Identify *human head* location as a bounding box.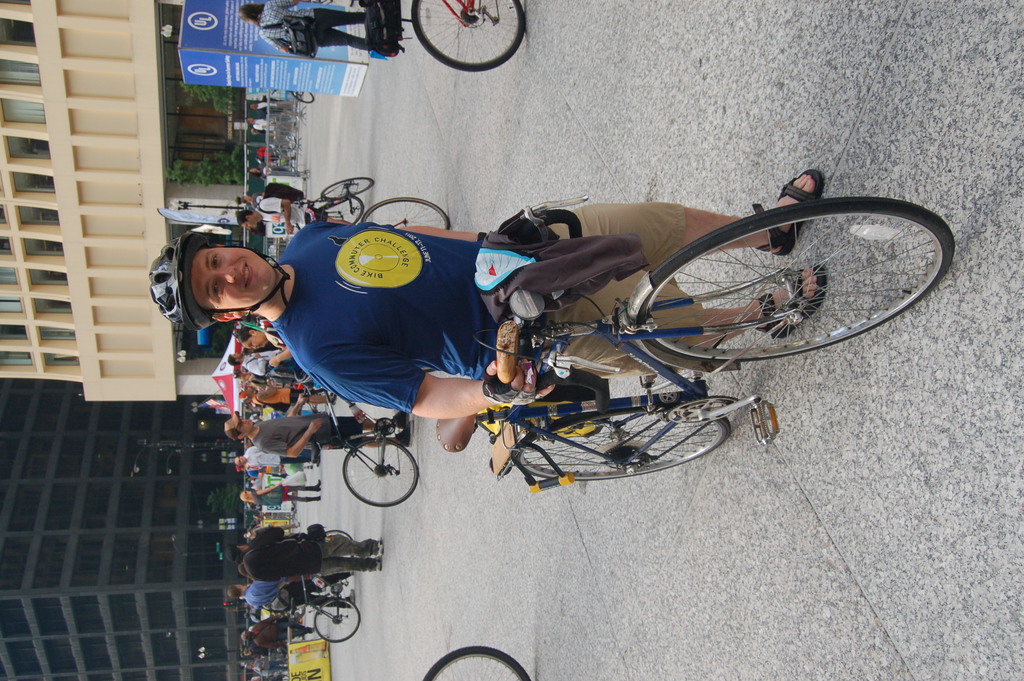
left=248, top=100, right=257, bottom=113.
